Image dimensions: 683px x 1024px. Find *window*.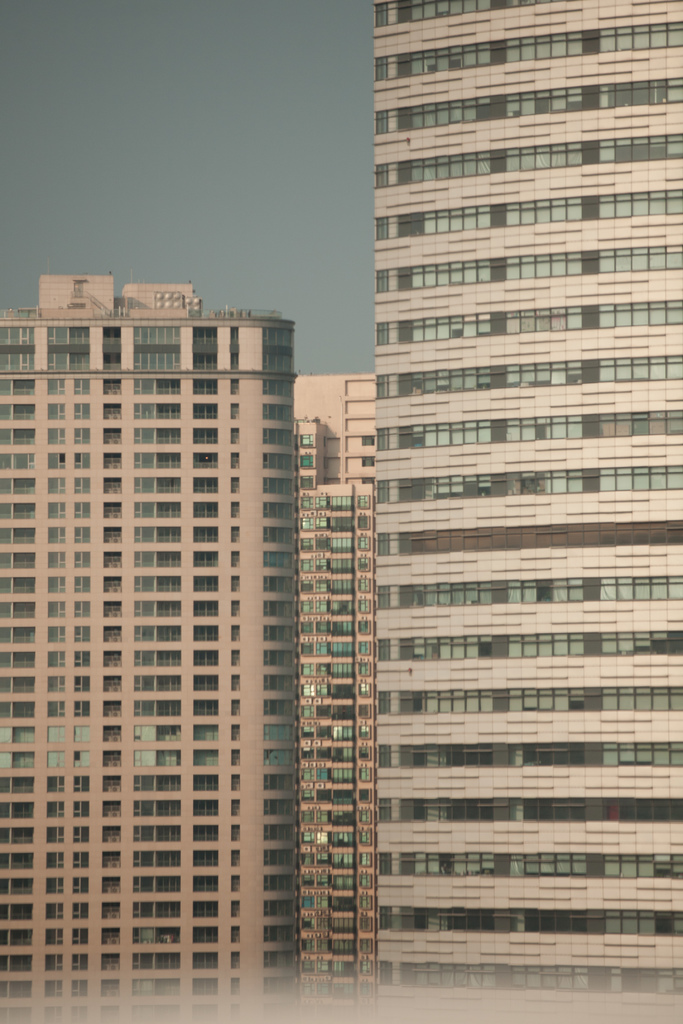
pyautogui.locateOnScreen(191, 476, 217, 490).
